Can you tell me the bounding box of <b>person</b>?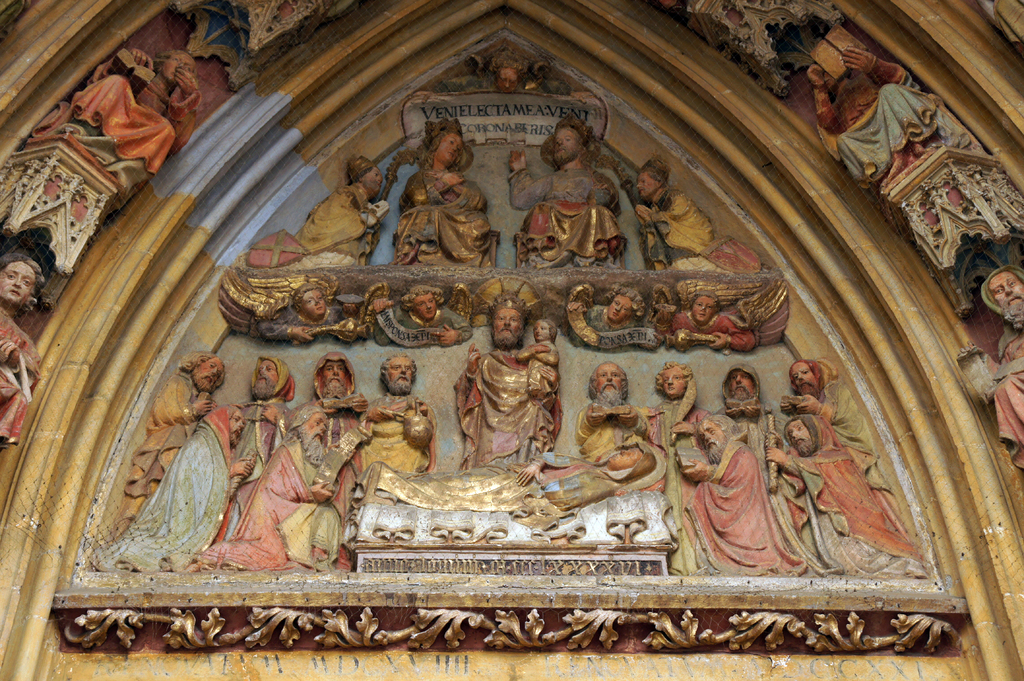
<bbox>573, 285, 658, 348</bbox>.
